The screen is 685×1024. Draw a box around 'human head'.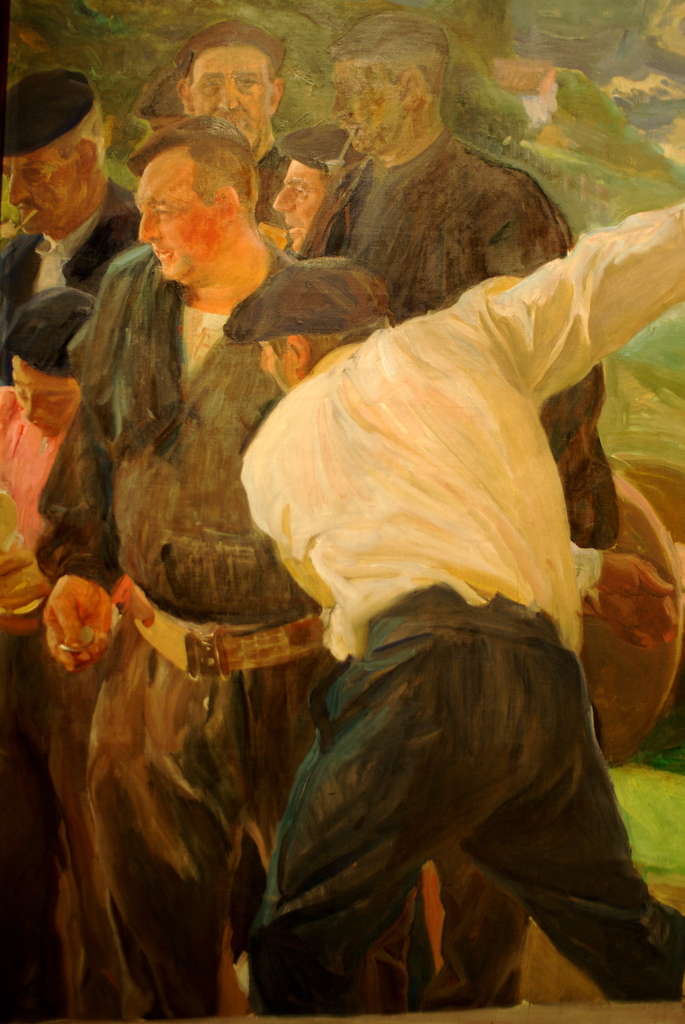
bbox=(172, 23, 289, 144).
